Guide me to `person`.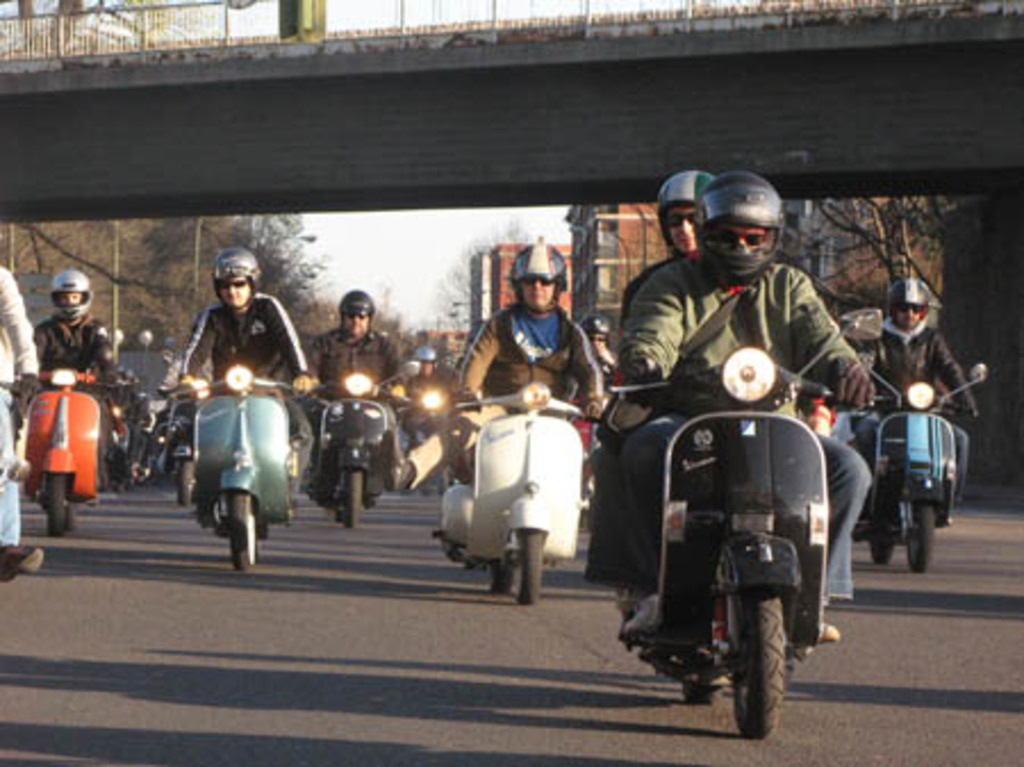
Guidance: rect(175, 244, 316, 492).
